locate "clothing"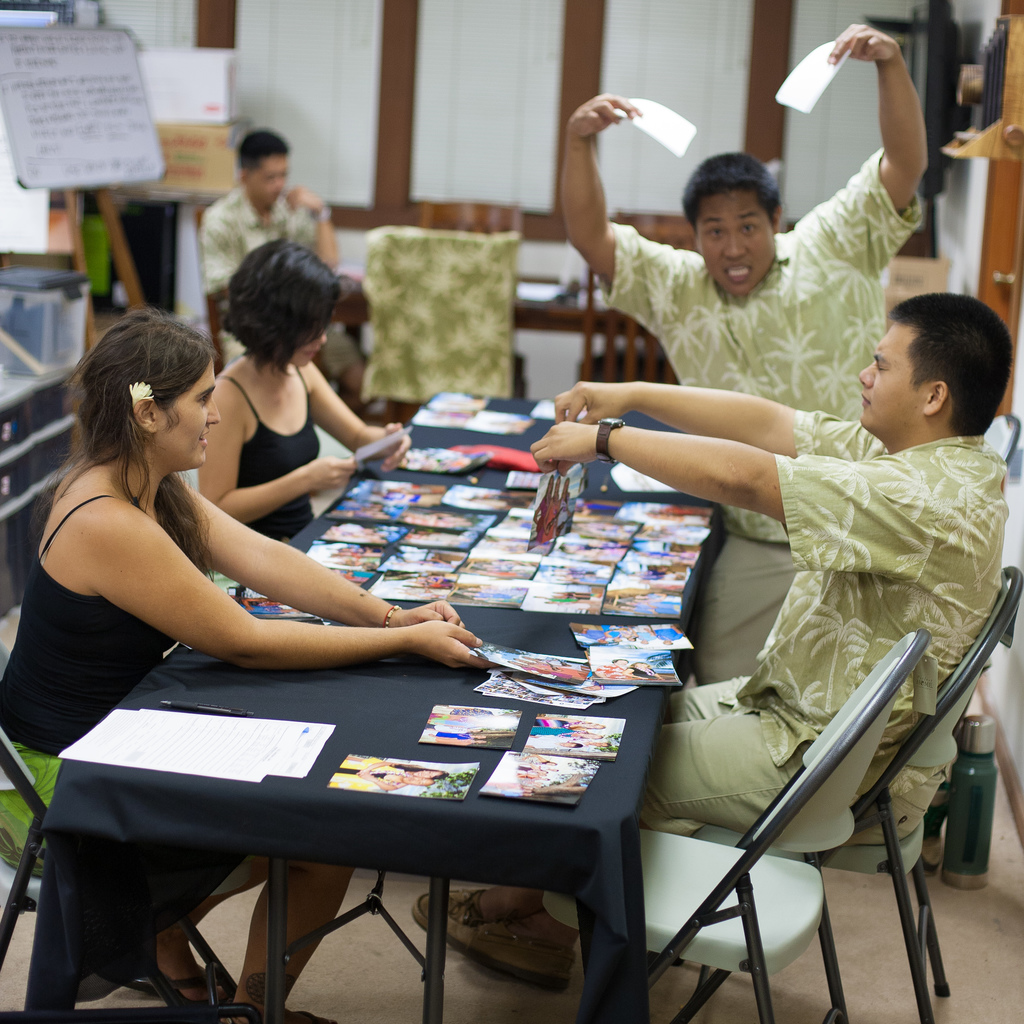
(left=2, top=488, right=201, bottom=746)
